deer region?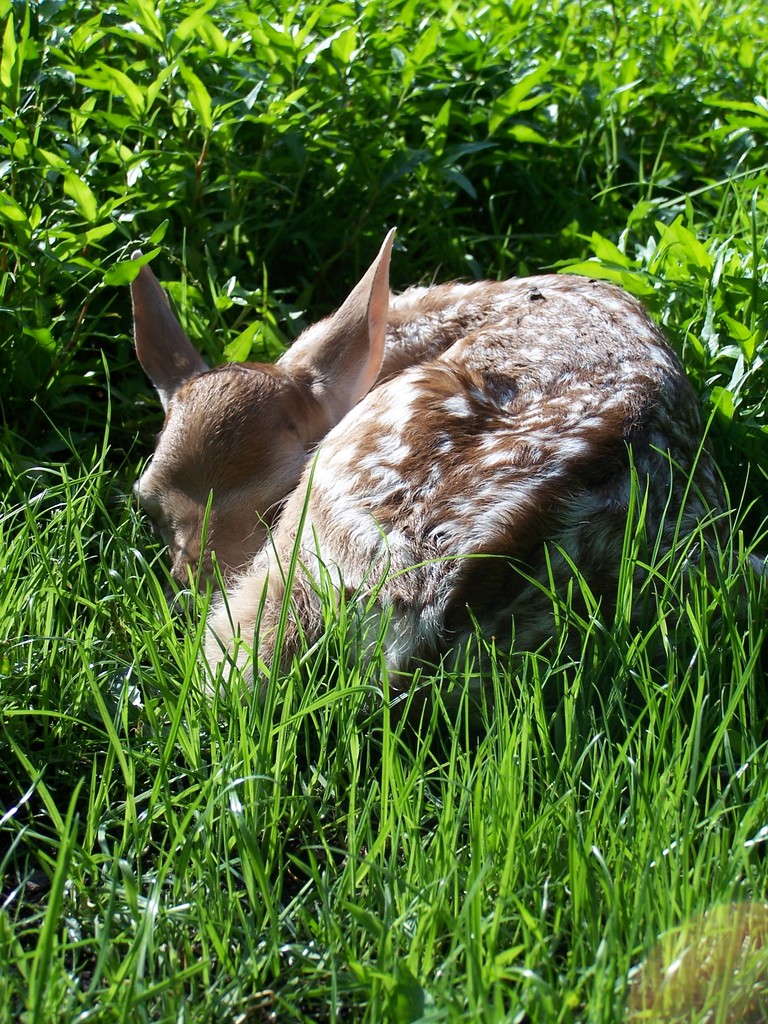
bbox(128, 220, 712, 731)
